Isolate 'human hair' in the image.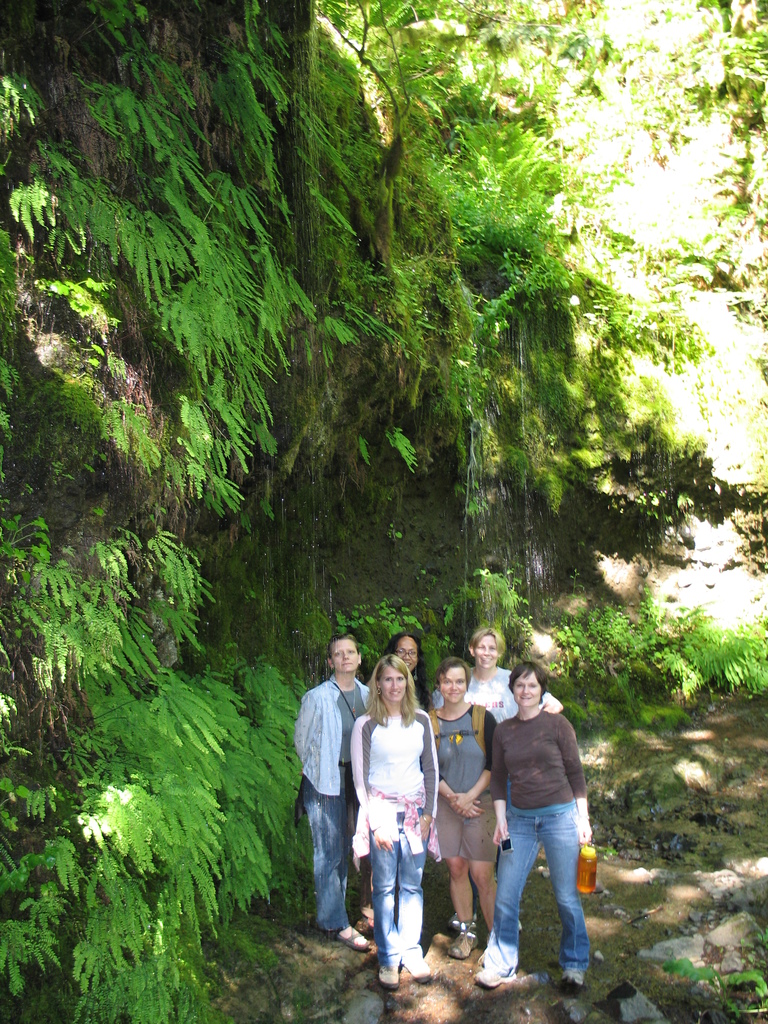
Isolated region: <box>465,623,504,656</box>.
